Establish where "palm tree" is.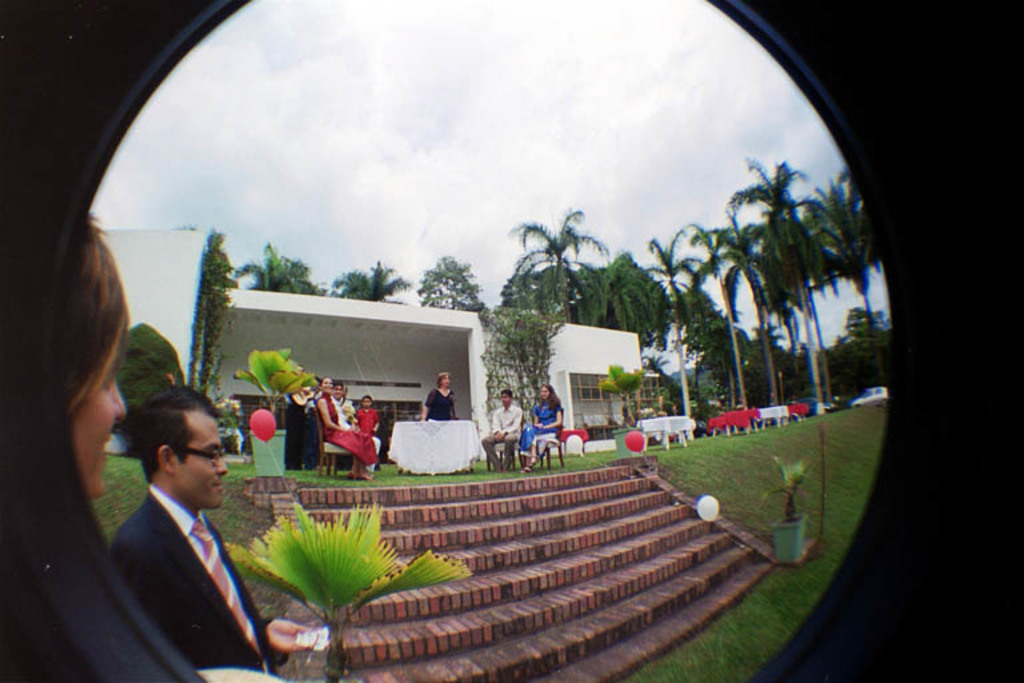
Established at [227,237,327,292].
